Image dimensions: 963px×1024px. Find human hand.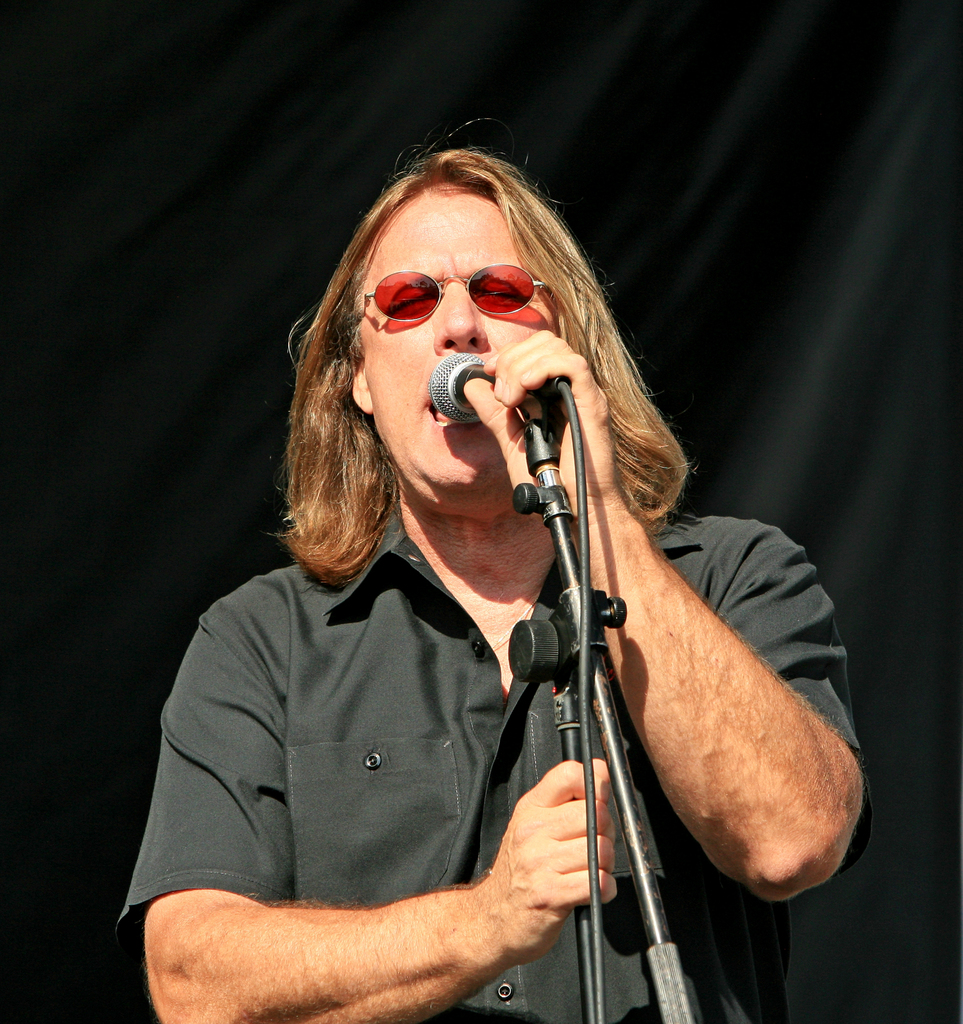
[left=460, top=328, right=622, bottom=517].
